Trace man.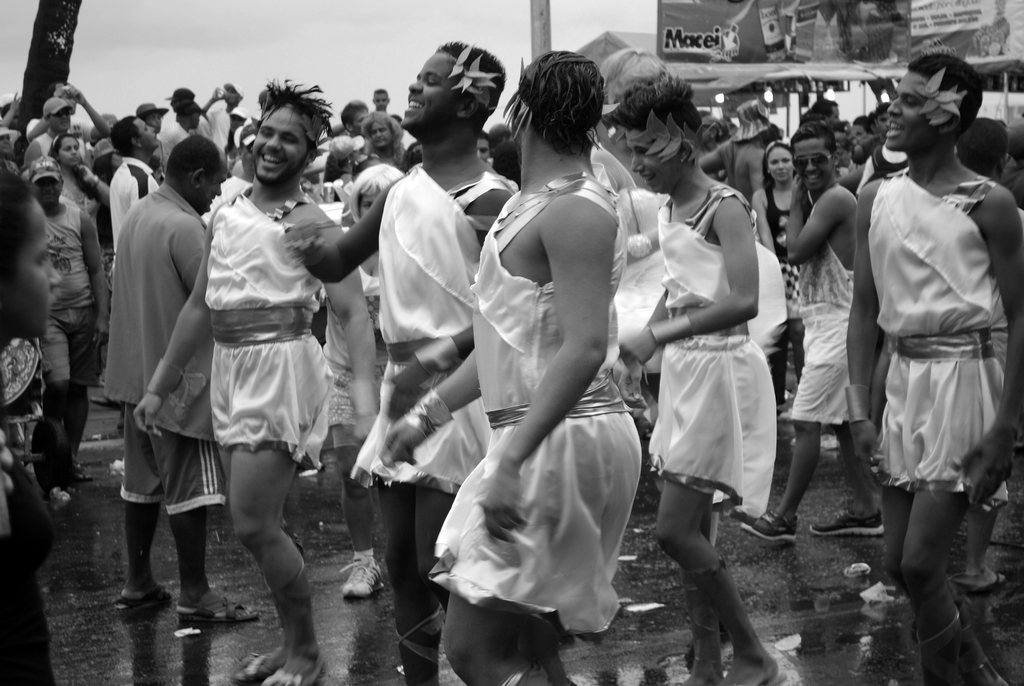
Traced to (16,101,95,170).
